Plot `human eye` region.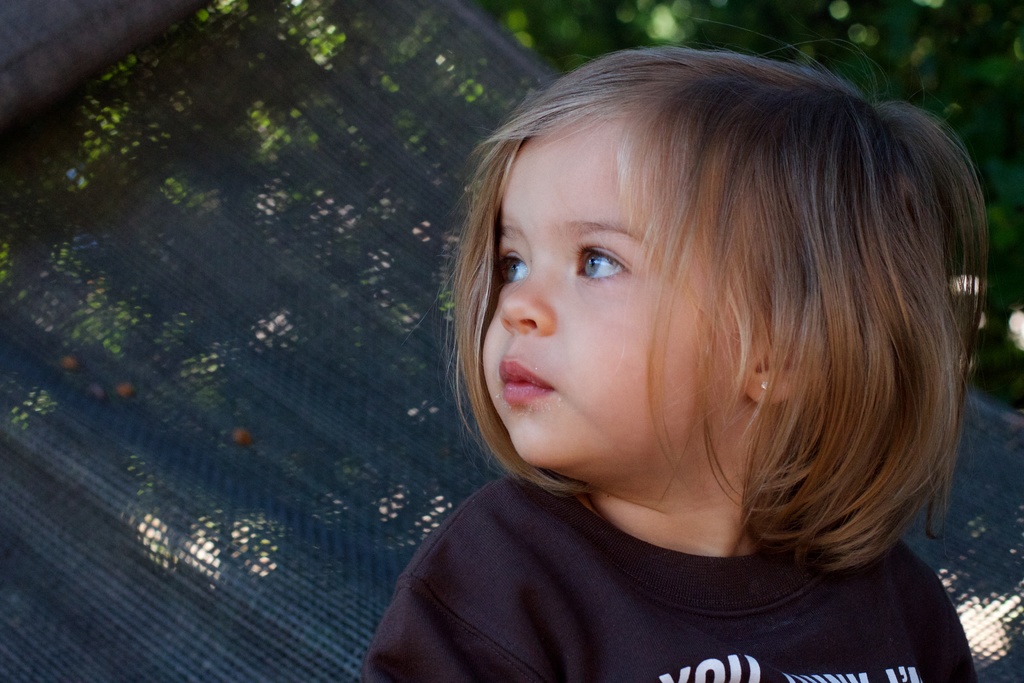
Plotted at [x1=576, y1=243, x2=636, y2=279].
